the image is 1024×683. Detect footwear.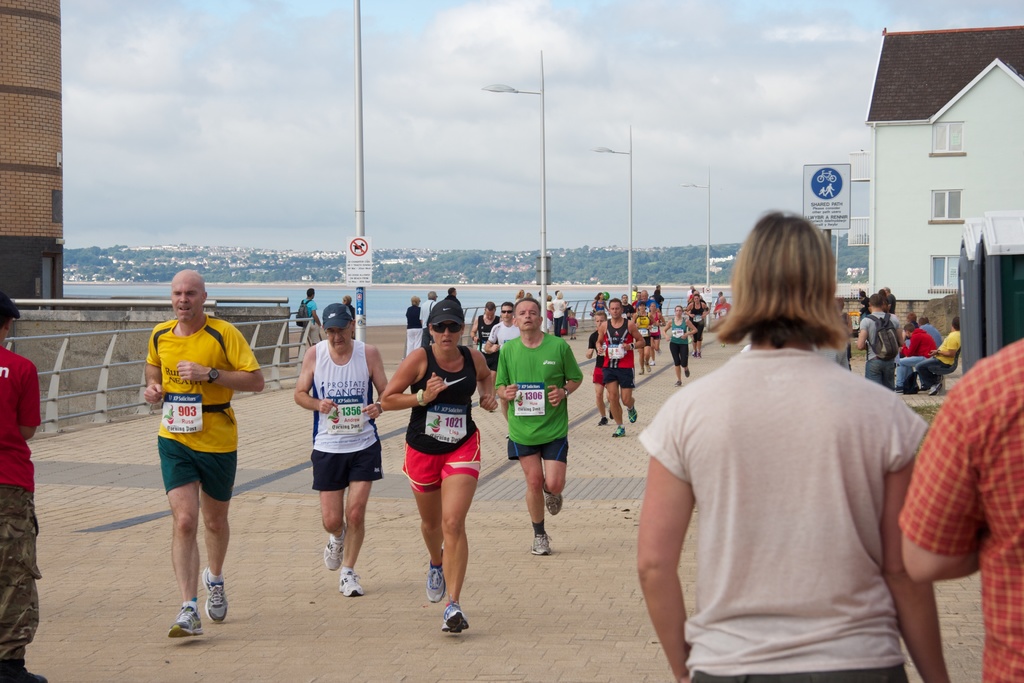
Detection: 534/528/547/554.
